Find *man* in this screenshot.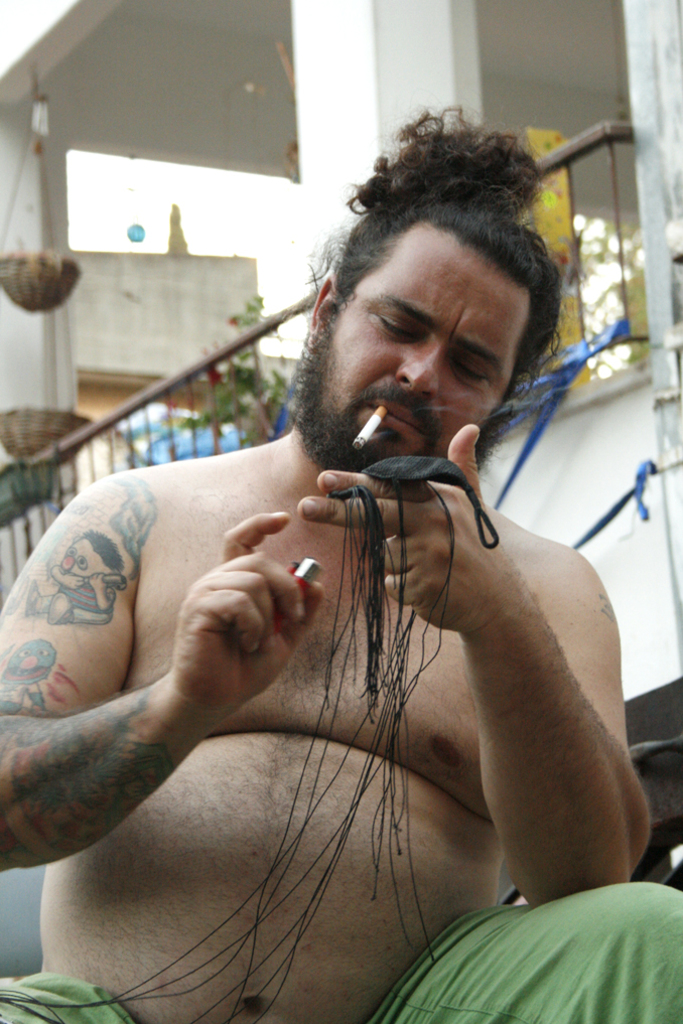
The bounding box for *man* is 0,102,682,1023.
